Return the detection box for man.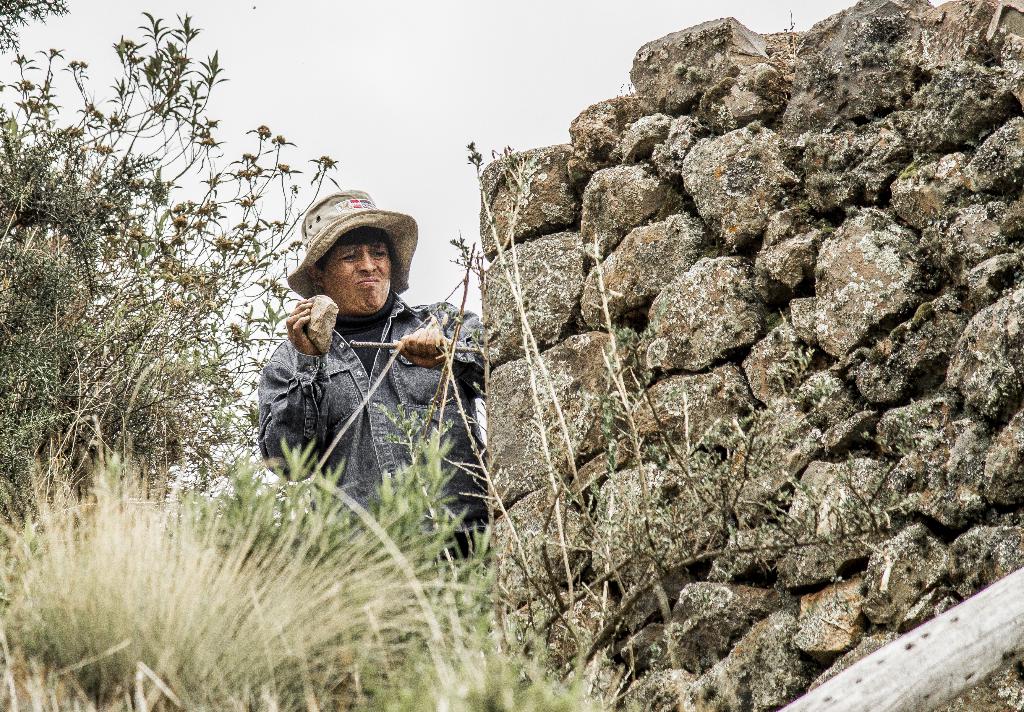
detection(244, 180, 474, 528).
